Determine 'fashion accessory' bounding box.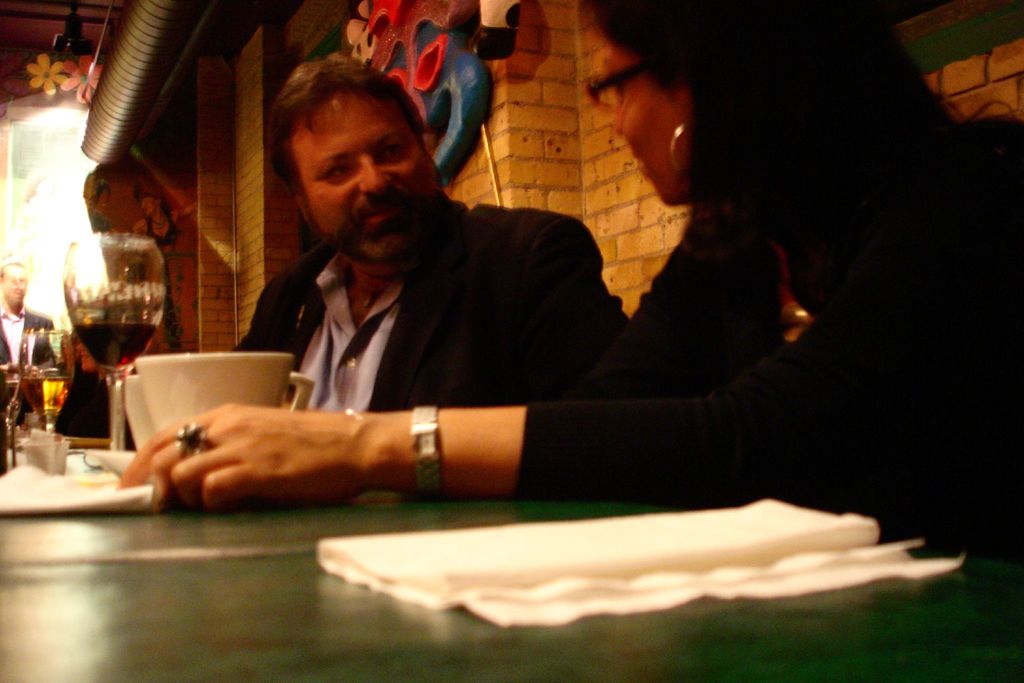
Determined: [left=664, top=120, right=685, bottom=185].
